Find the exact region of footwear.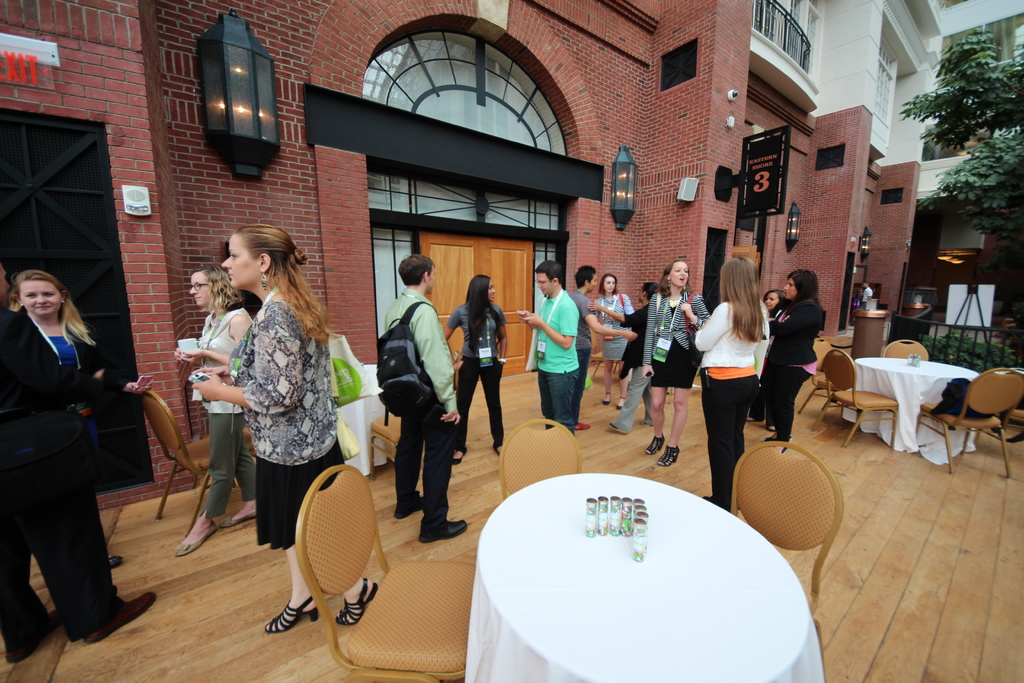
Exact region: 109:554:129:569.
